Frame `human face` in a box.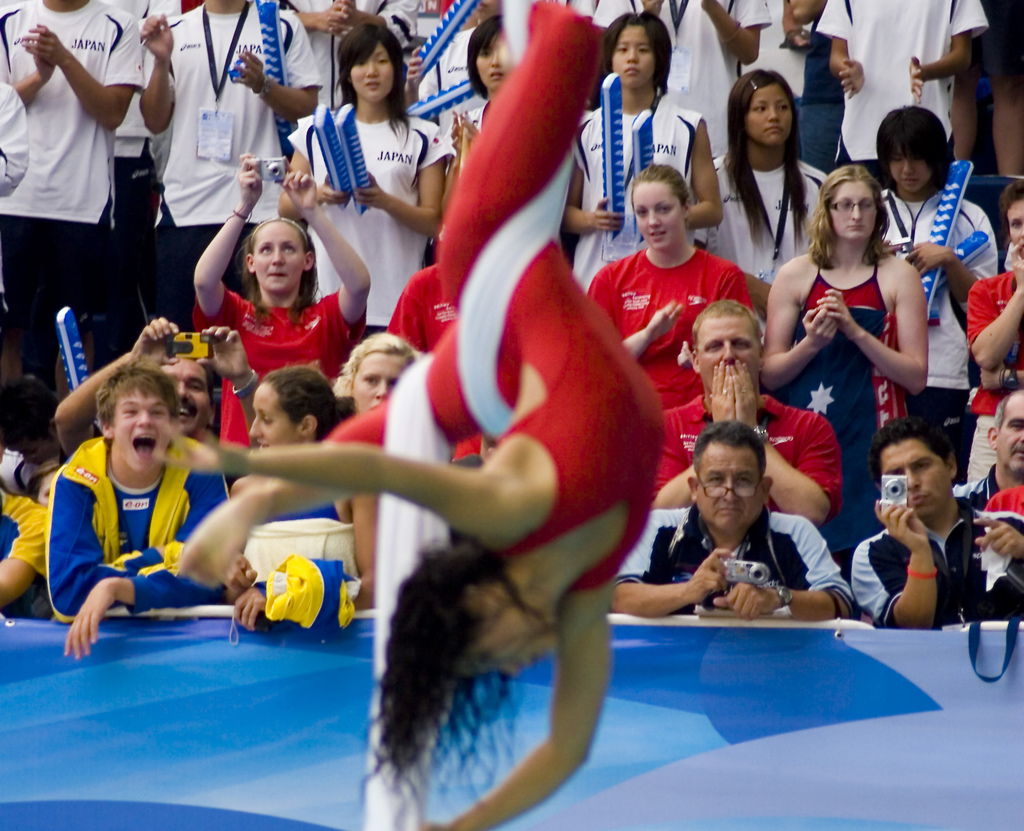
<bbox>253, 222, 307, 296</bbox>.
